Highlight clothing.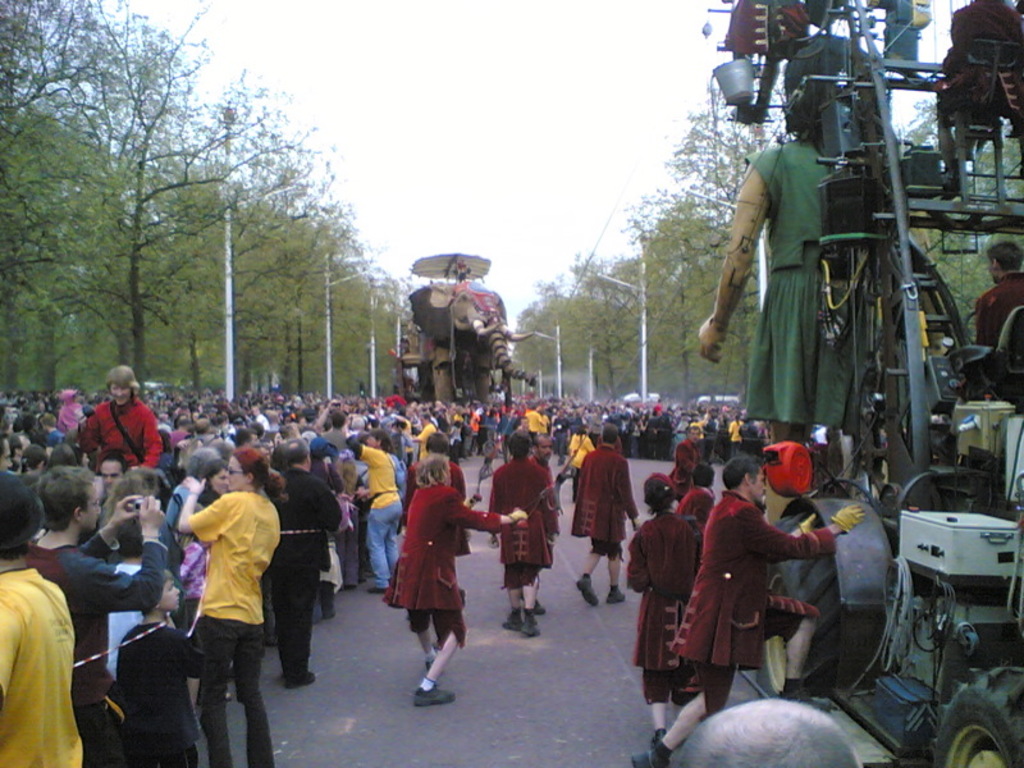
Highlighted region: {"left": 0, "top": 563, "right": 123, "bottom": 767}.
